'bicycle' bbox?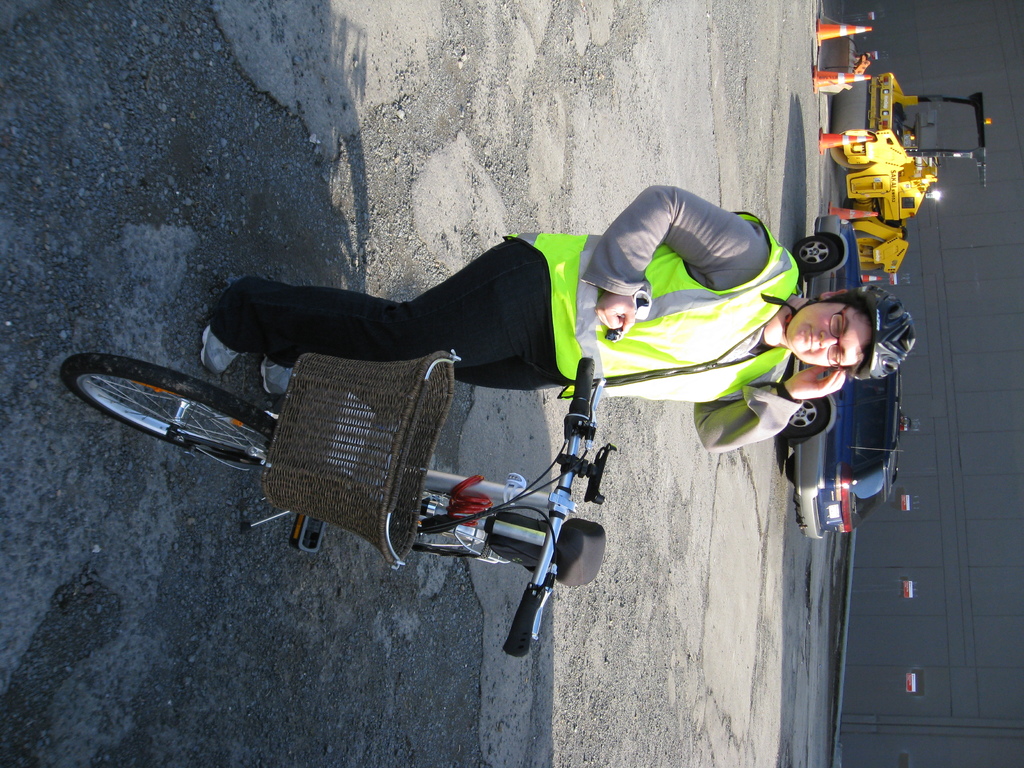
left=62, top=357, right=601, bottom=655
